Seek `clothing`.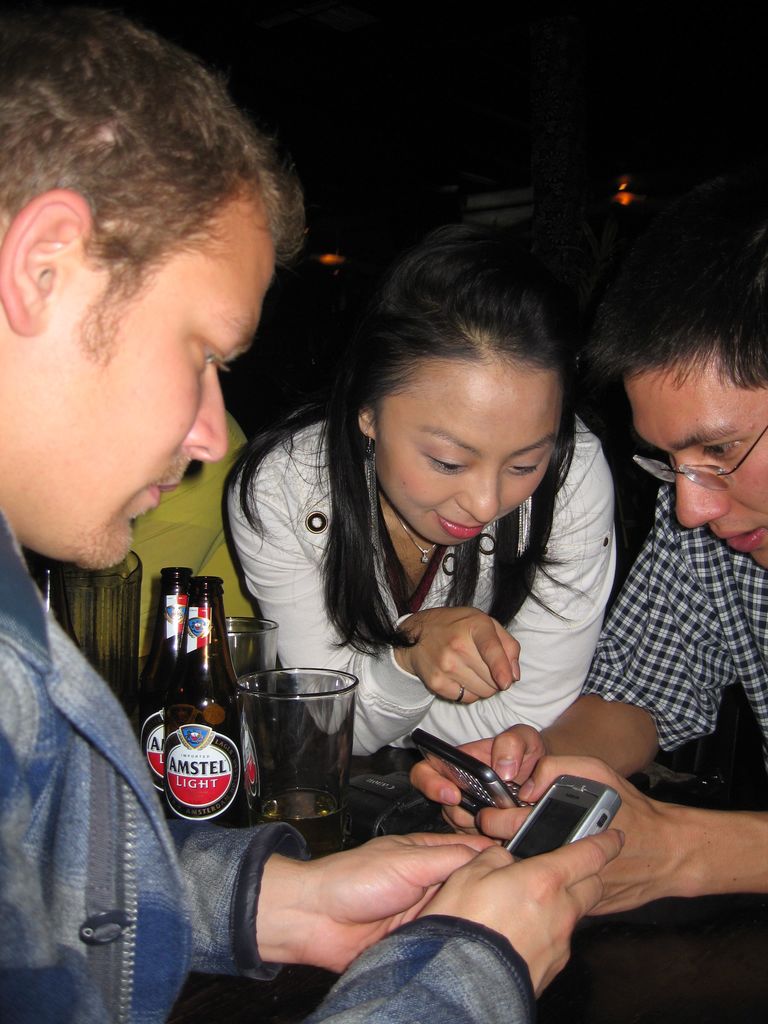
pyautogui.locateOnScreen(221, 394, 656, 774).
